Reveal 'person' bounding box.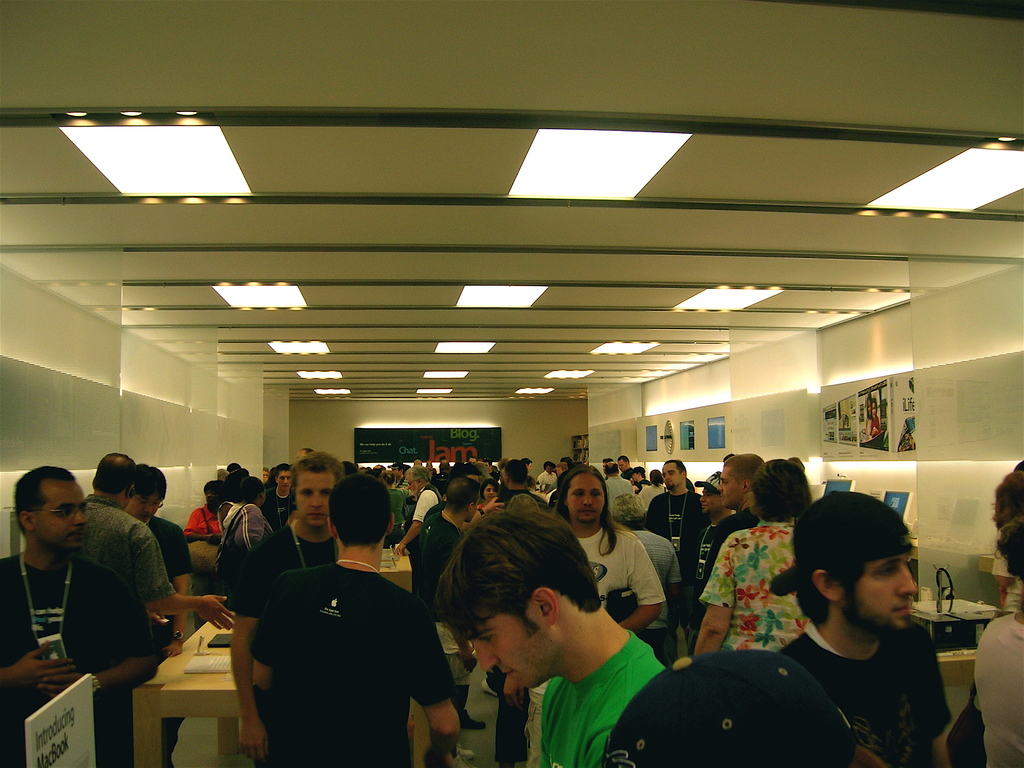
Revealed: 500, 461, 549, 511.
